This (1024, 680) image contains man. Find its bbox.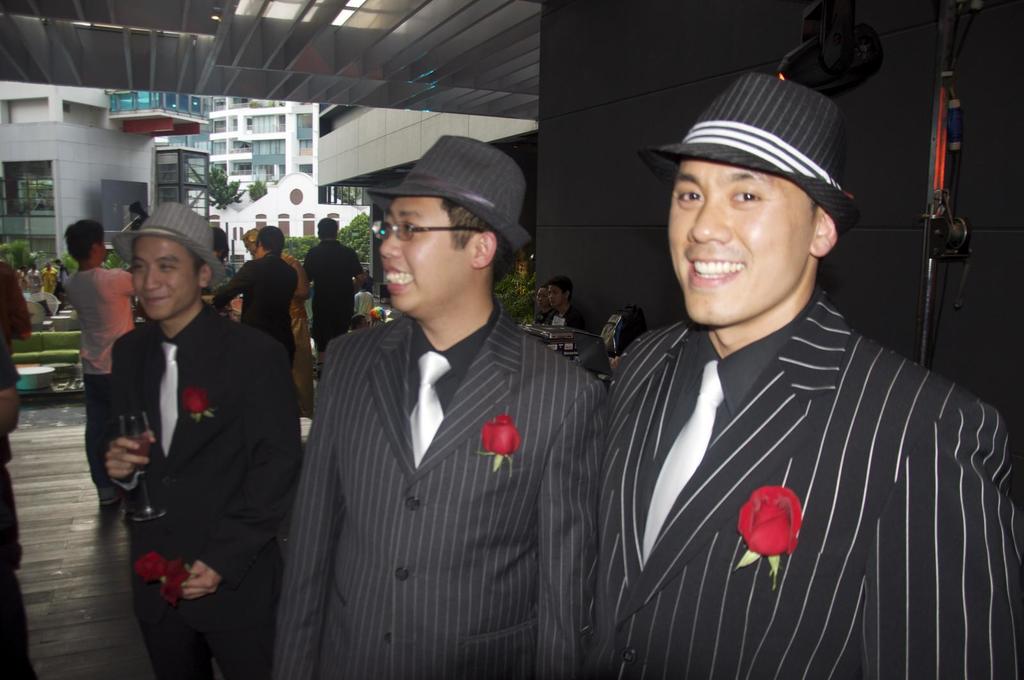
region(300, 216, 366, 355).
